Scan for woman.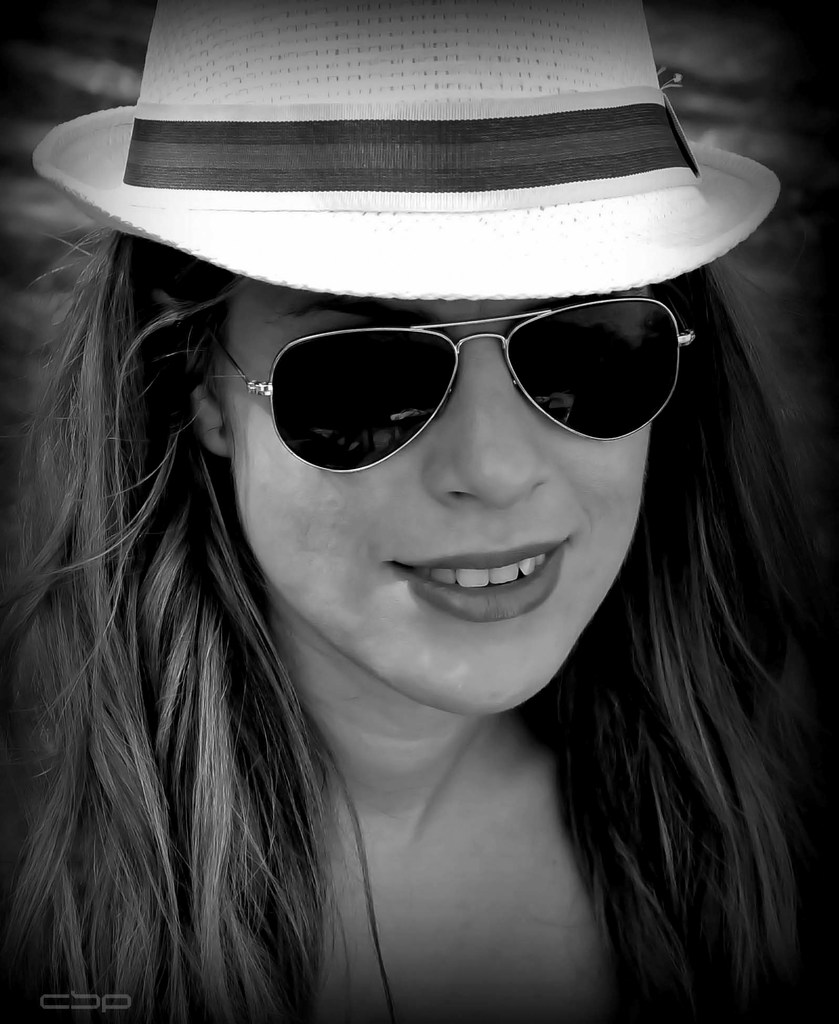
Scan result: box(0, 86, 836, 1023).
